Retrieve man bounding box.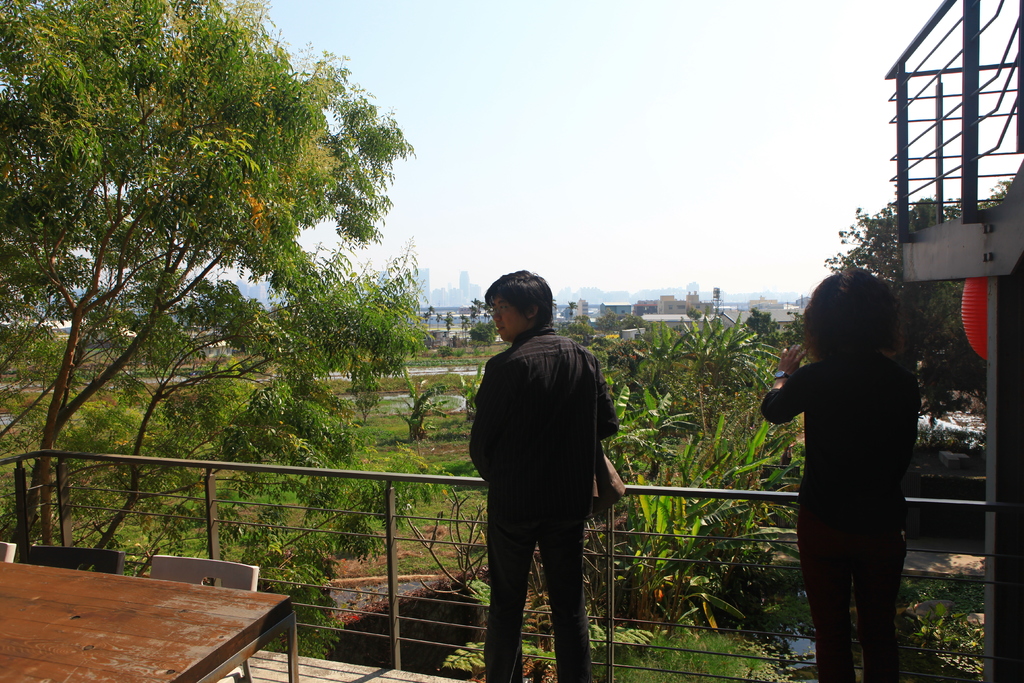
Bounding box: 748, 274, 924, 682.
